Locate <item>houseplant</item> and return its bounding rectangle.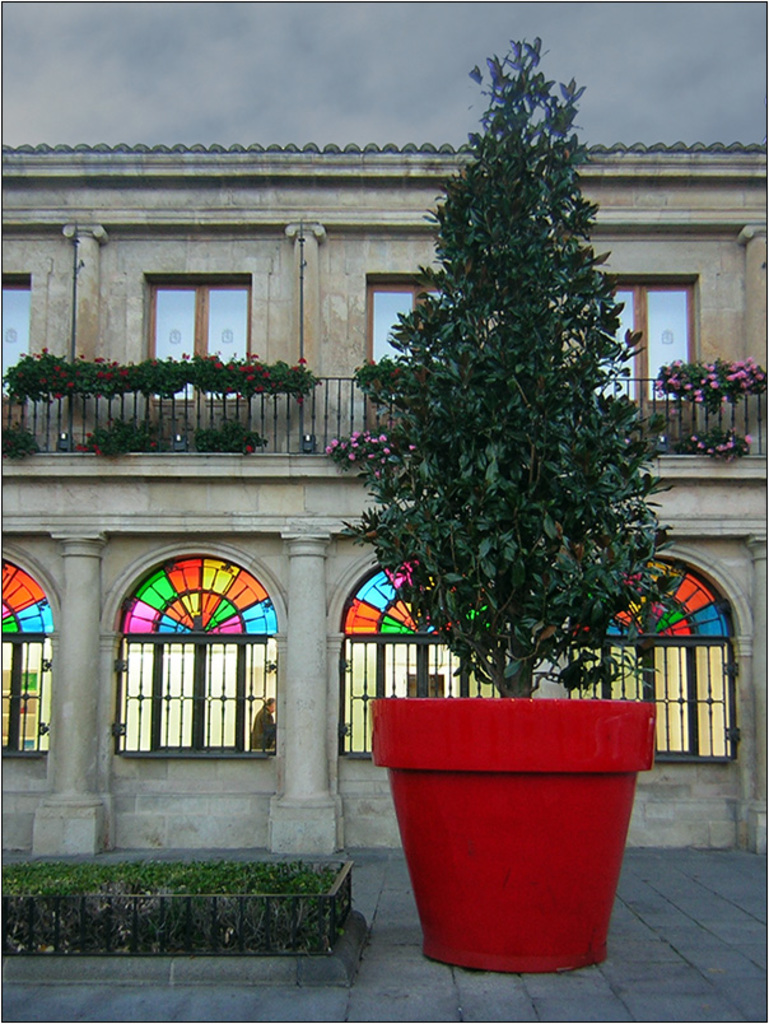
<region>335, 57, 696, 862</region>.
